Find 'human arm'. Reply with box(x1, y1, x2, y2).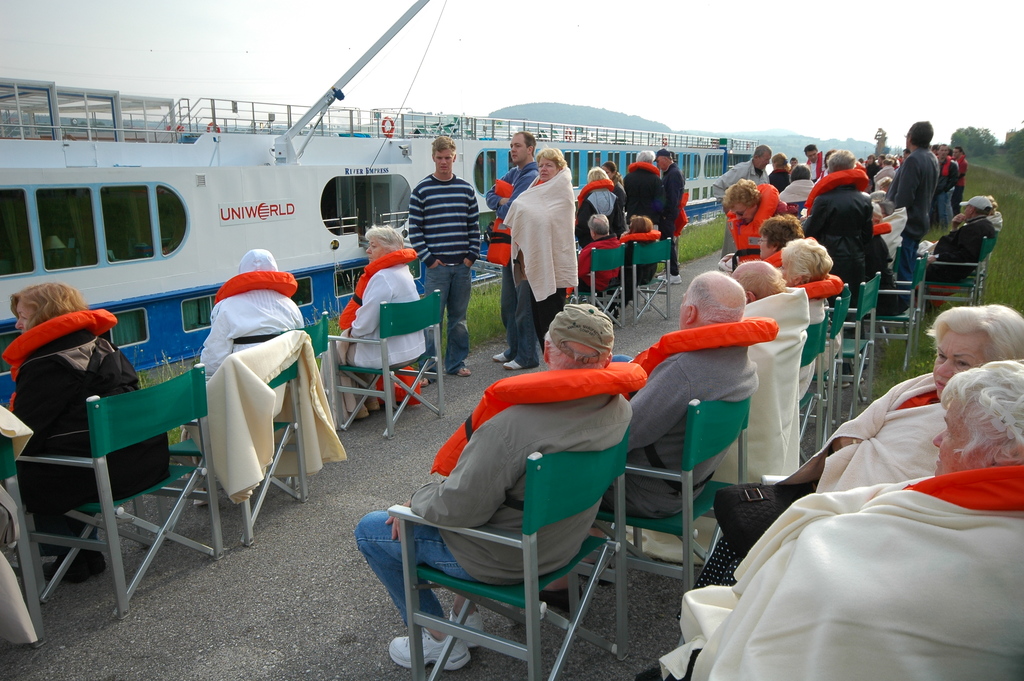
box(484, 185, 509, 199).
